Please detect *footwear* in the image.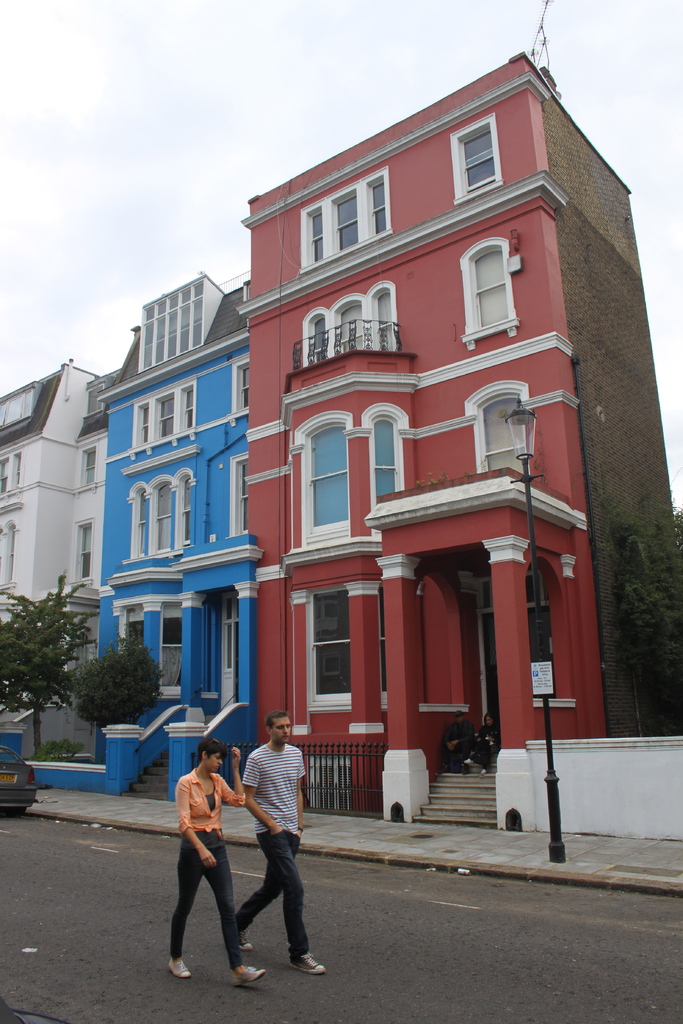
rect(465, 760, 472, 763).
